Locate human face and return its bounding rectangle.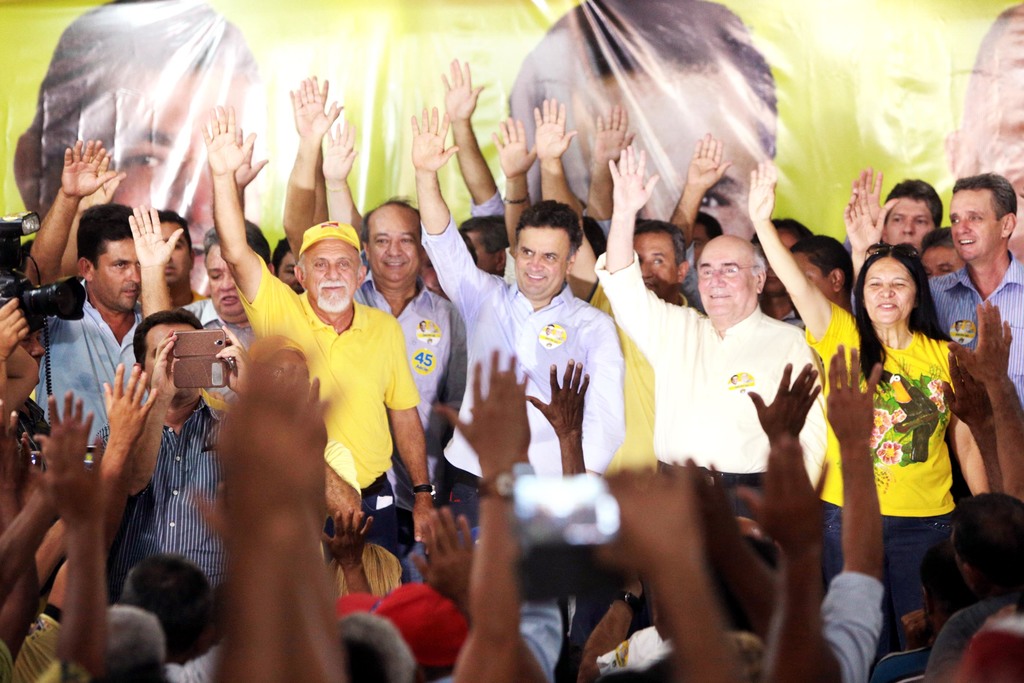
l=205, t=248, r=242, b=317.
